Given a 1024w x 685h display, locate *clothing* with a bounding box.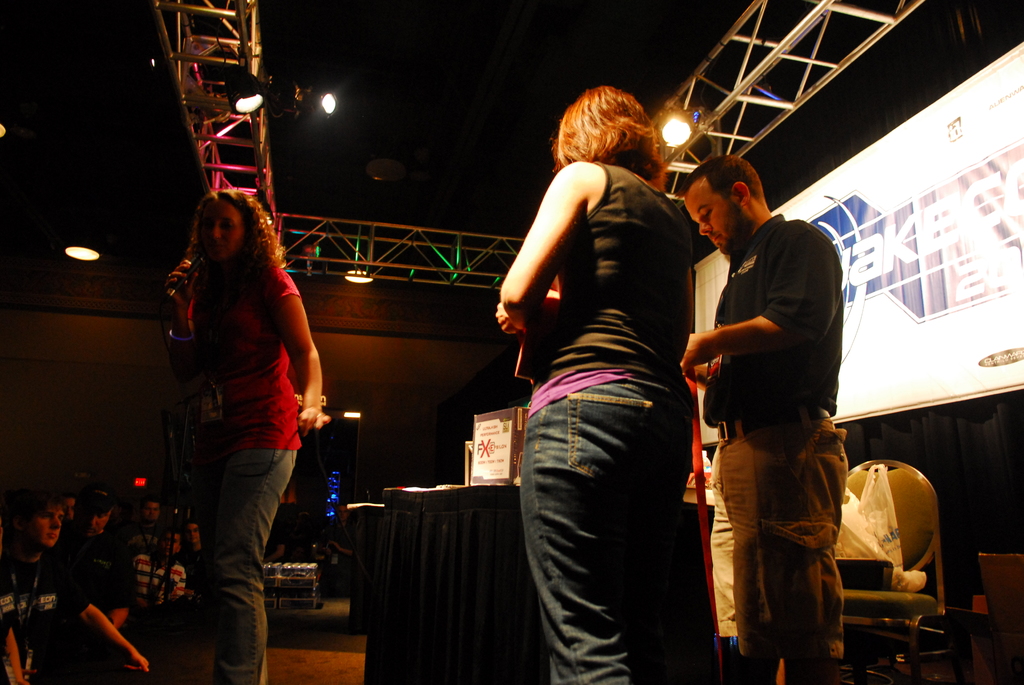
Located: x1=1, y1=557, x2=79, y2=684.
